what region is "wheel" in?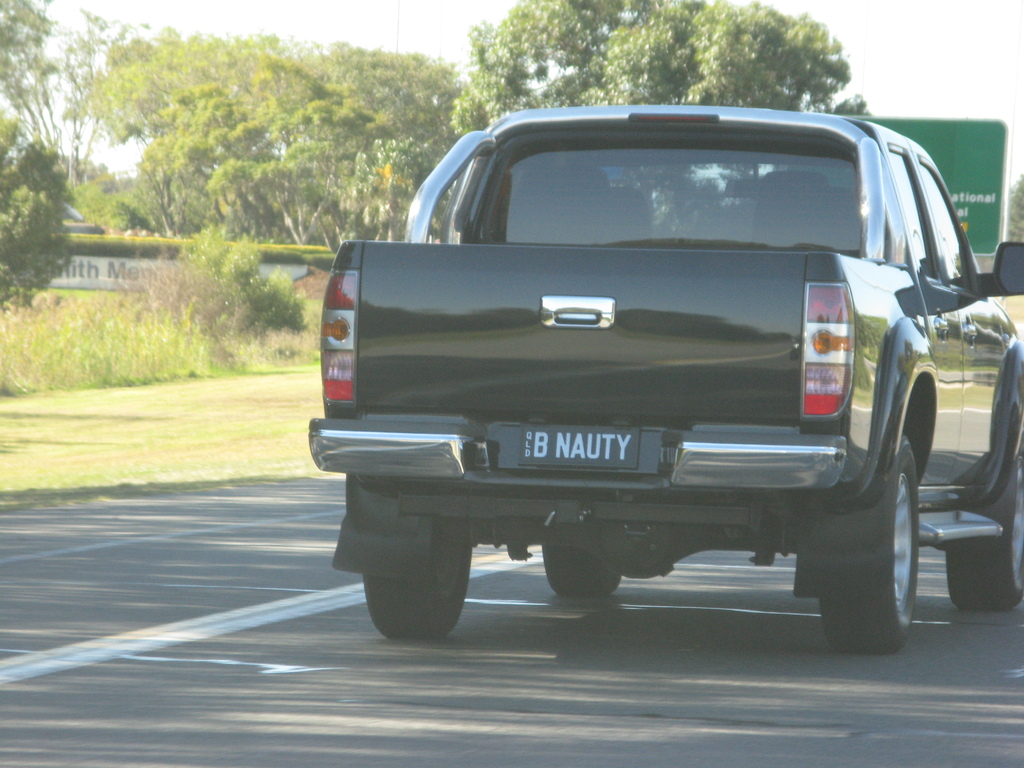
<region>356, 519, 474, 639</region>.
